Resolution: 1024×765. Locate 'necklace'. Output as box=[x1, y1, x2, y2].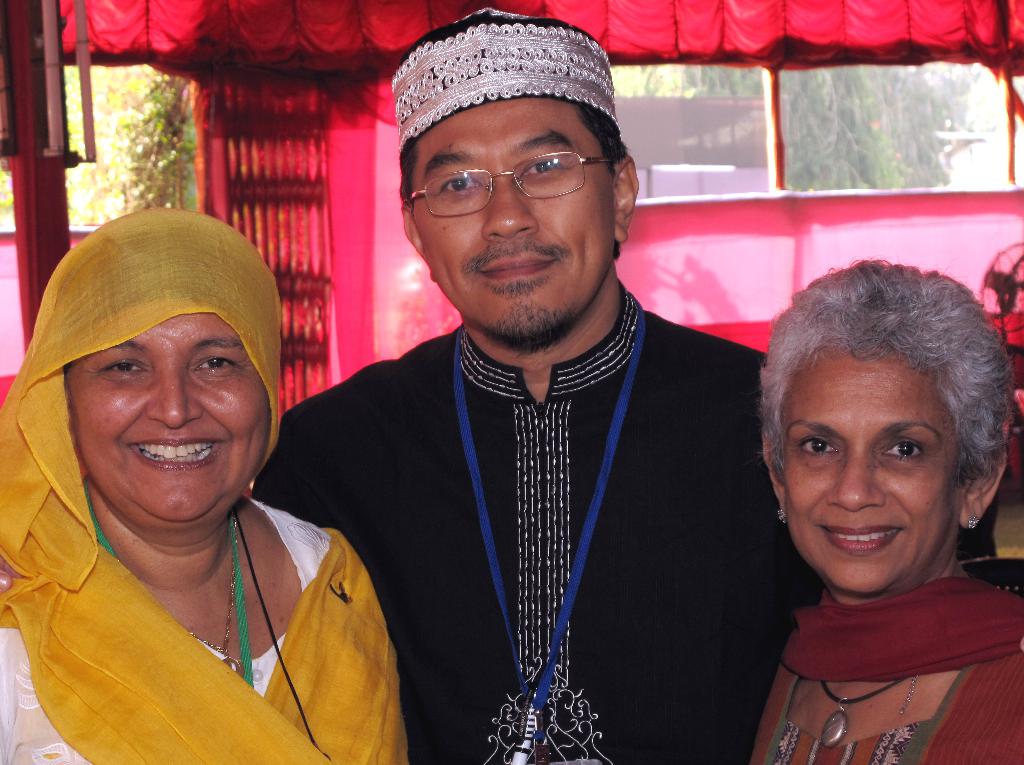
box=[819, 676, 911, 746].
